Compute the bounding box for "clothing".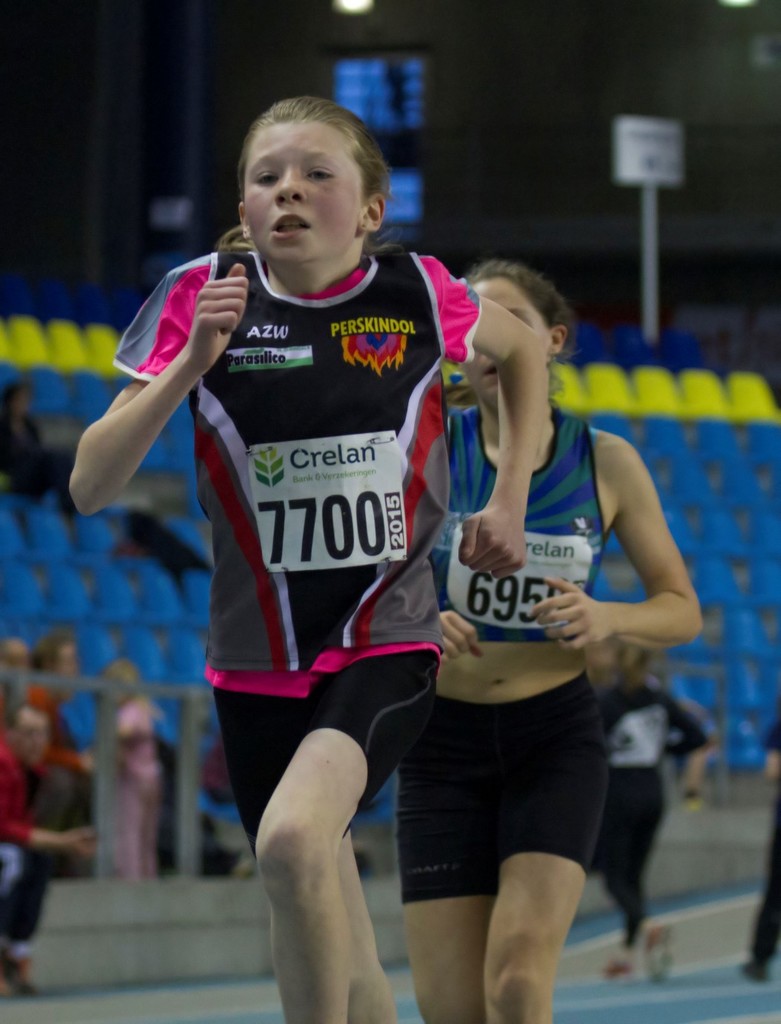
(left=24, top=680, right=94, bottom=880).
